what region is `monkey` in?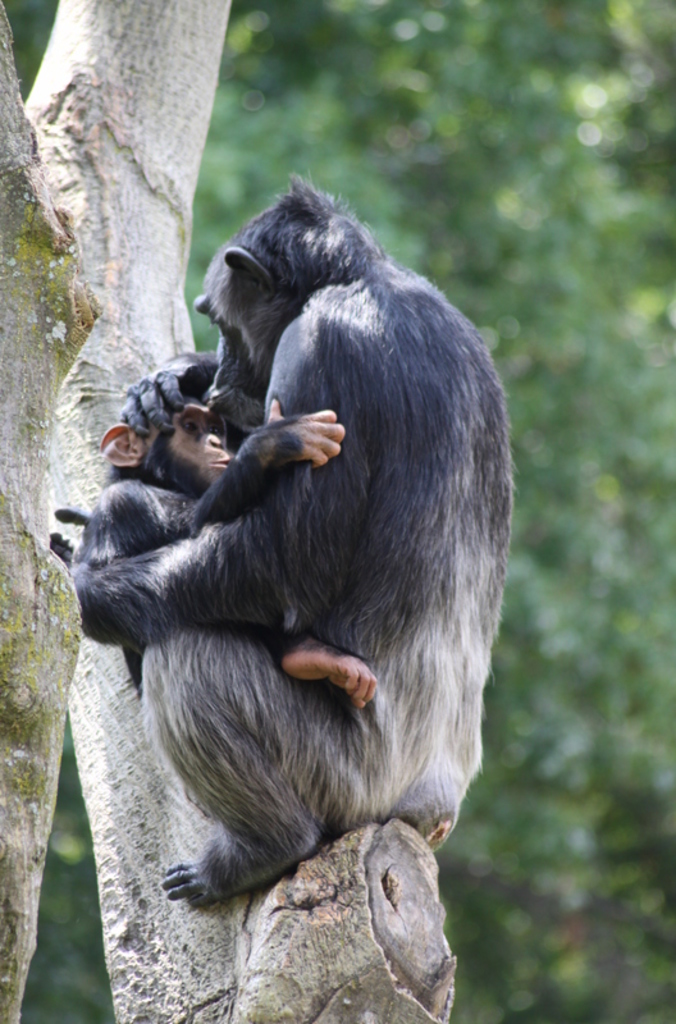
left=50, top=184, right=506, bottom=905.
